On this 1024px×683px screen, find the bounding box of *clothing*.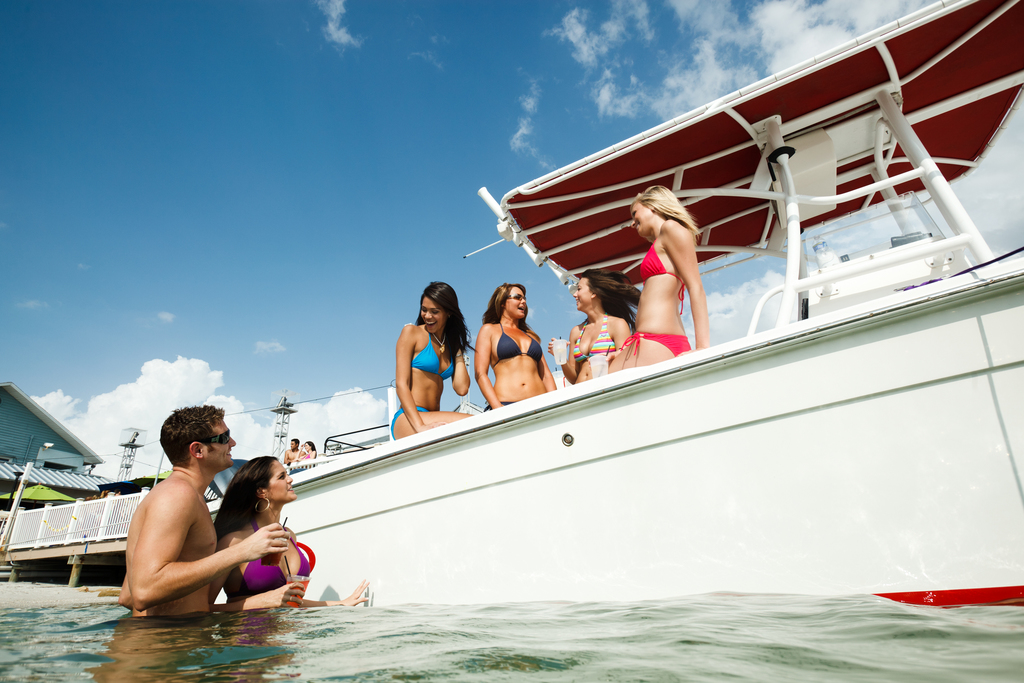
Bounding box: (left=396, top=313, right=470, bottom=420).
